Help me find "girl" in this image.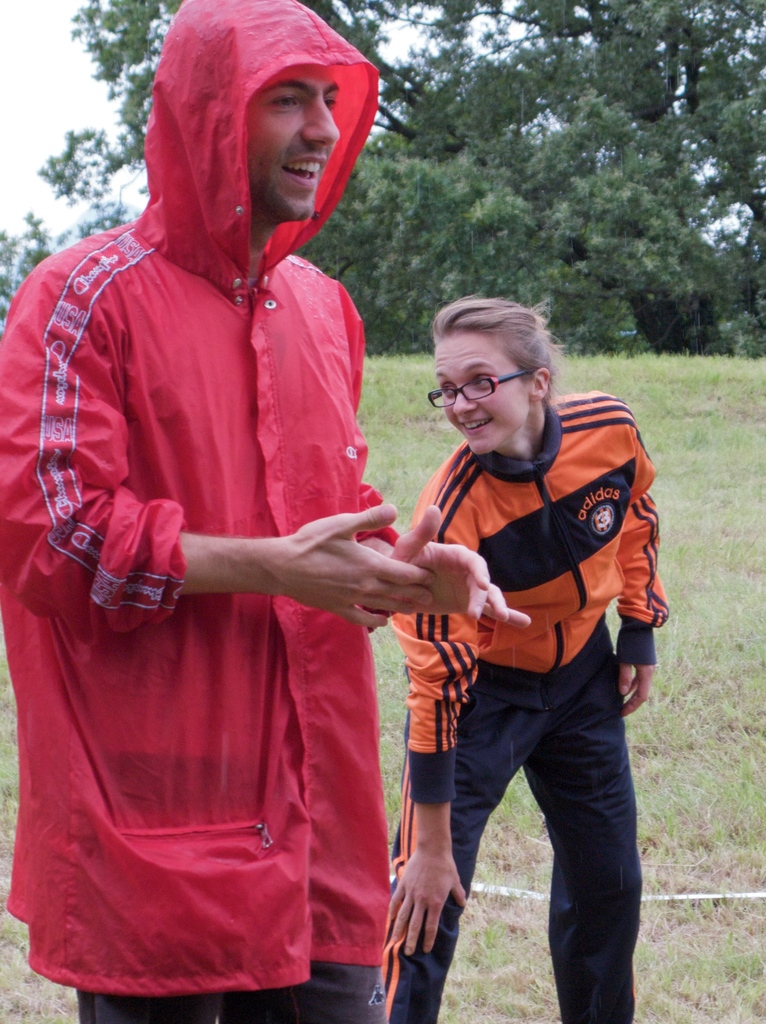
Found it: left=385, top=293, right=672, bottom=1023.
